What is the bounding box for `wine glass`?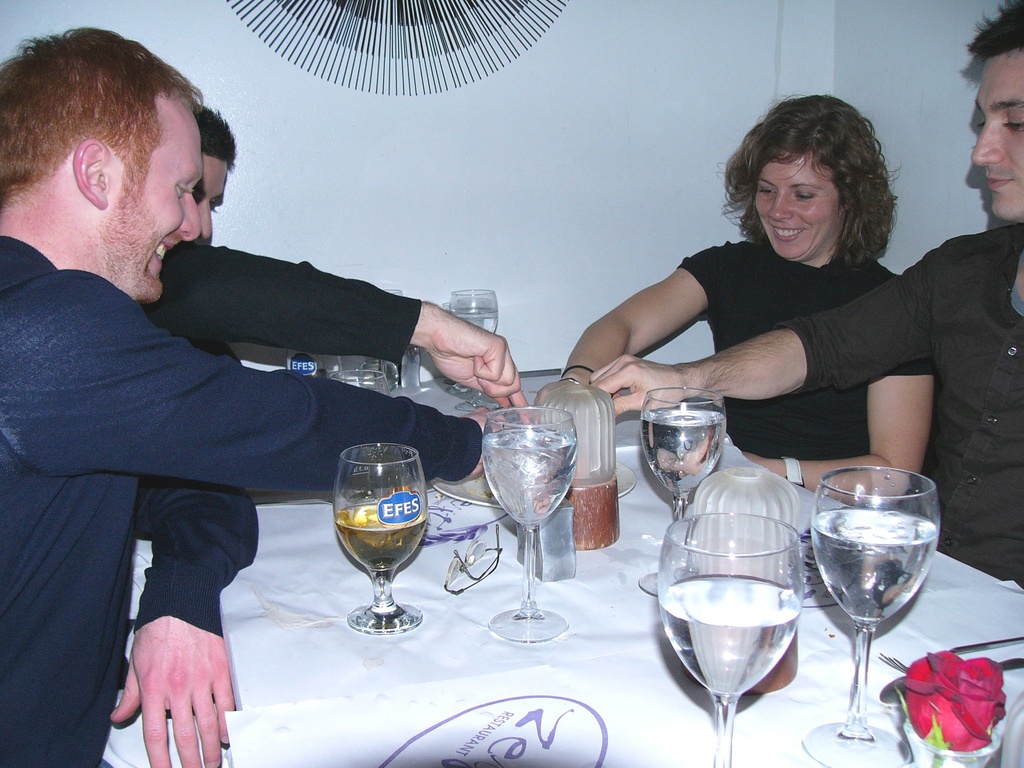
x1=639, y1=387, x2=728, y2=593.
